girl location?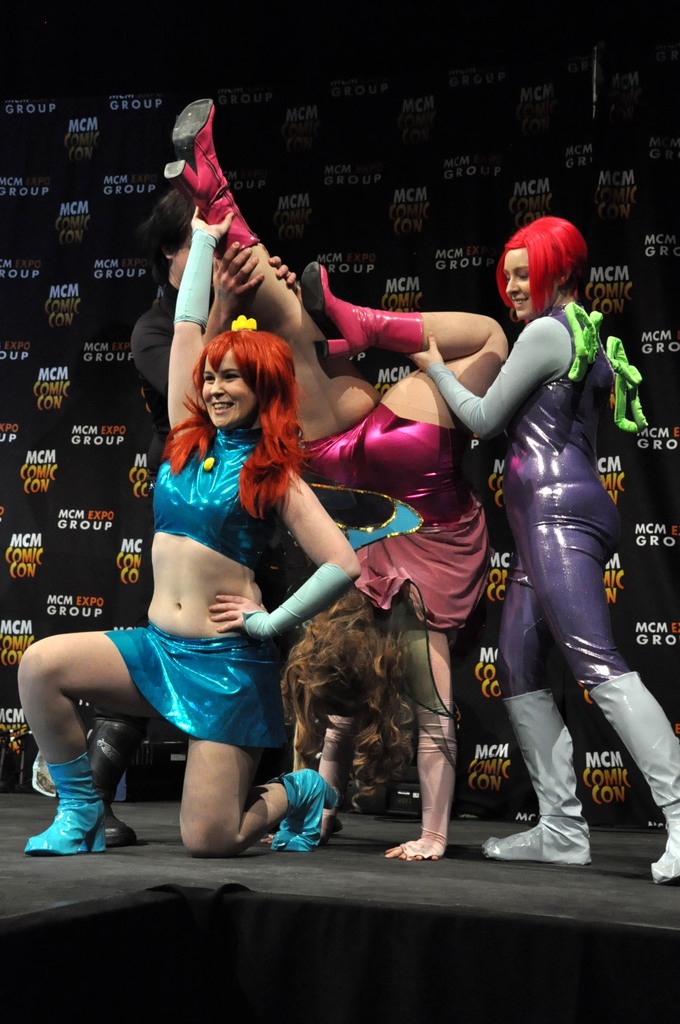
bbox(163, 95, 491, 868)
